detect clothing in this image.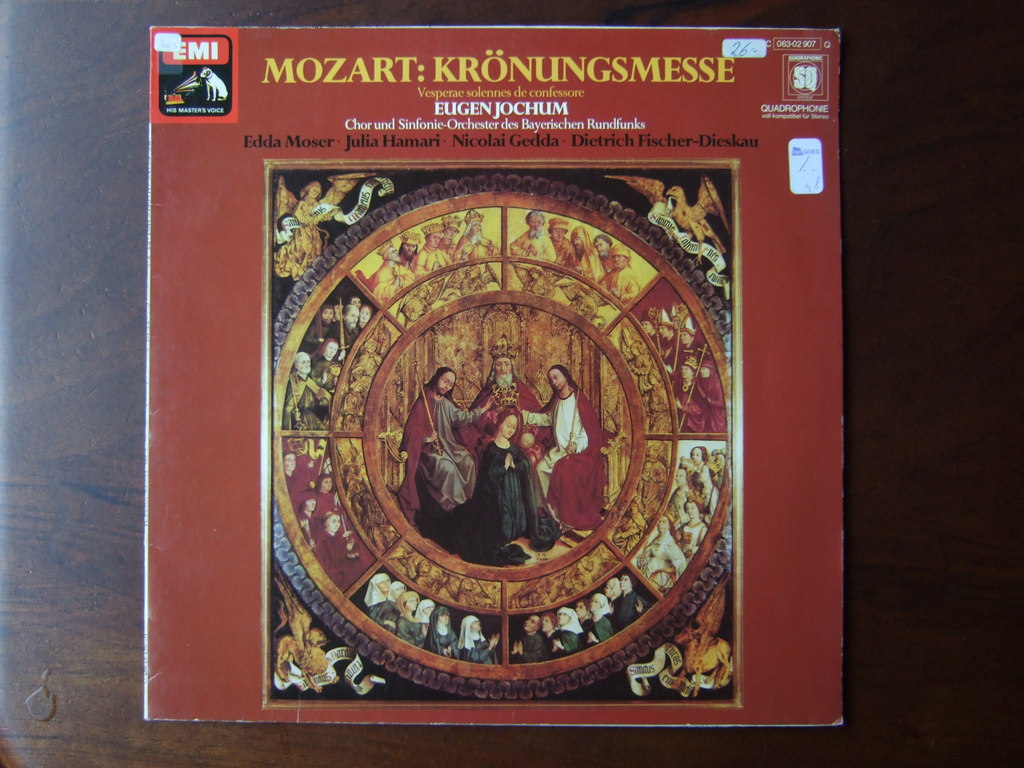
Detection: 298/518/323/553.
